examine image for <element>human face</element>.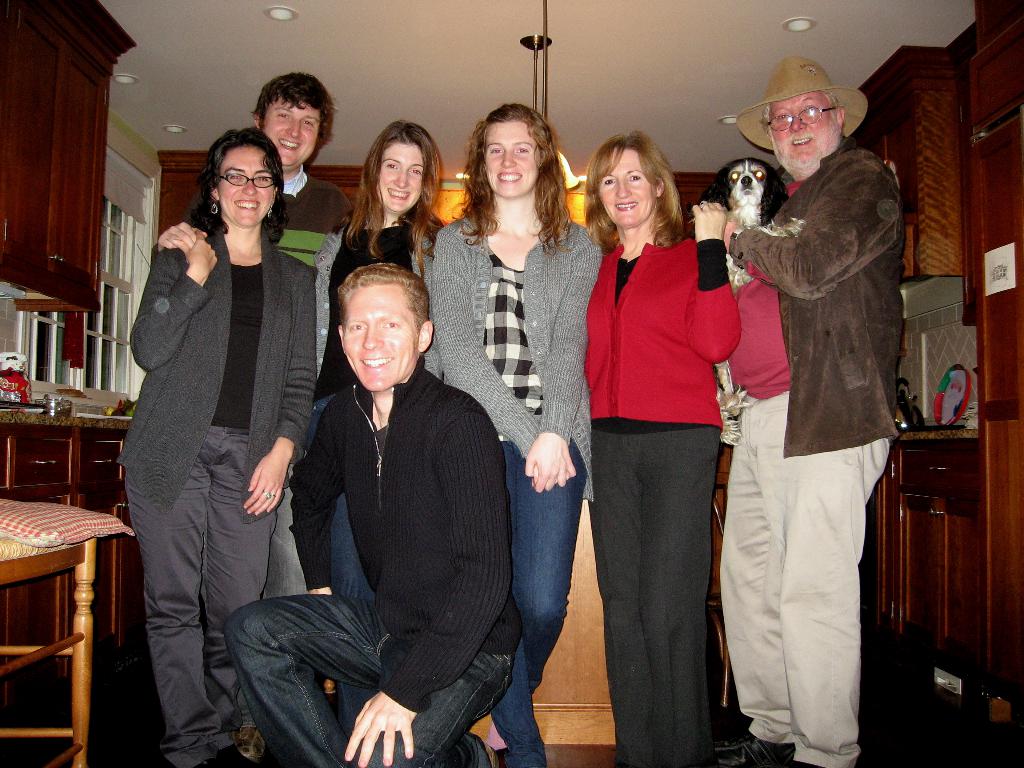
Examination result: box=[372, 140, 424, 210].
